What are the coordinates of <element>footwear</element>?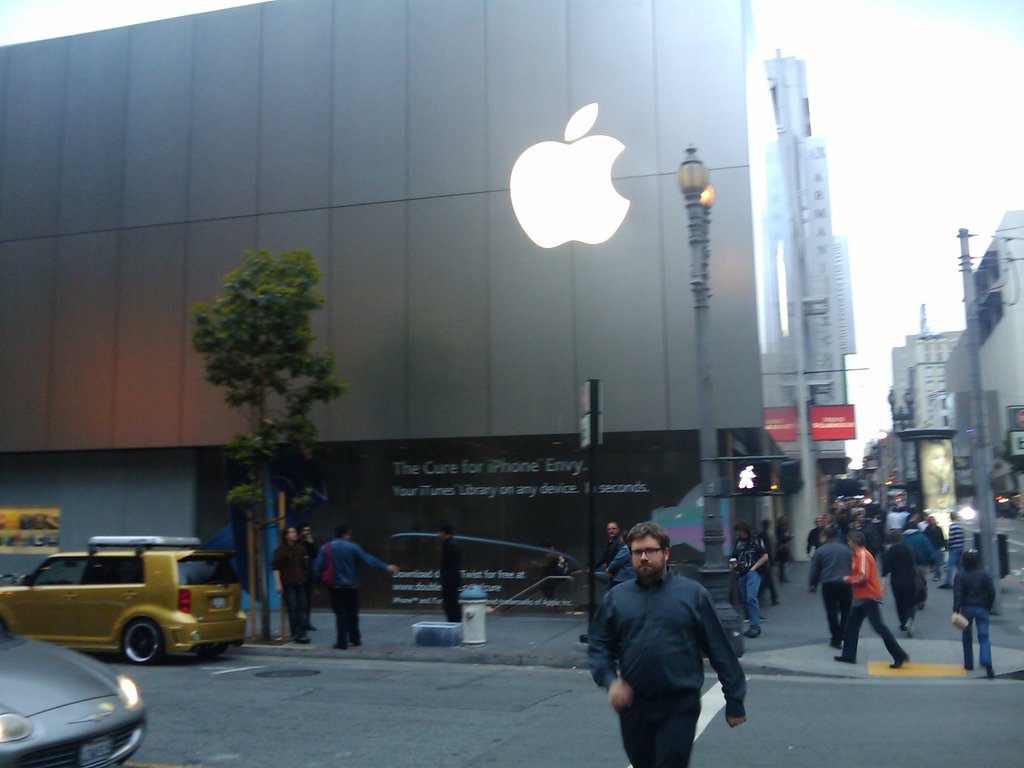
x1=828 y1=641 x2=844 y2=651.
